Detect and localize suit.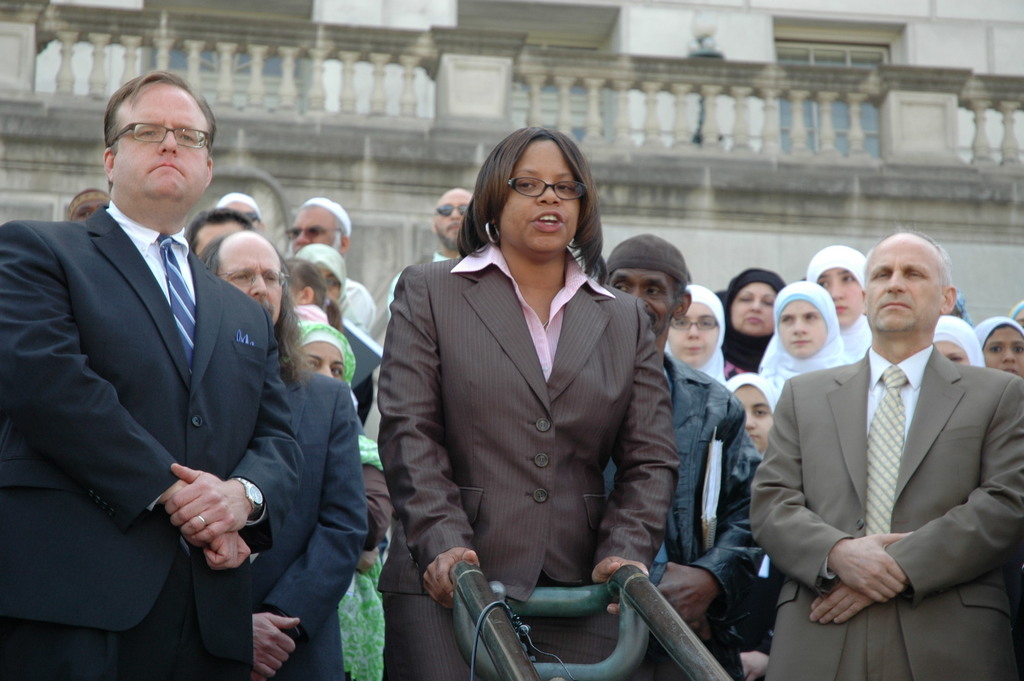
Localized at (379, 232, 678, 680).
